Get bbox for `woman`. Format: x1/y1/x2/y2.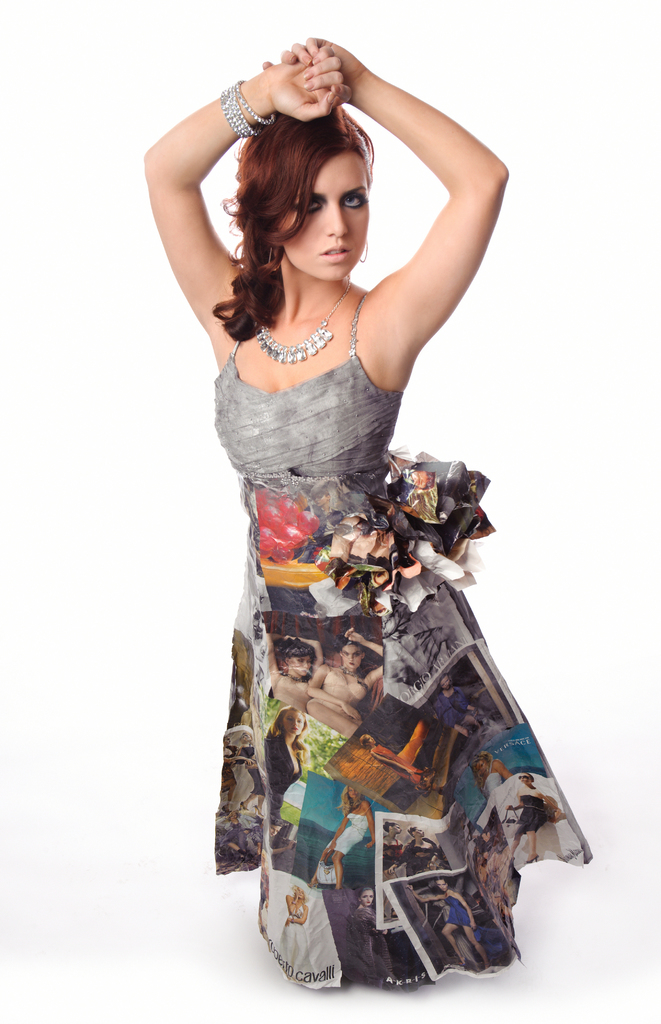
405/876/490/968.
